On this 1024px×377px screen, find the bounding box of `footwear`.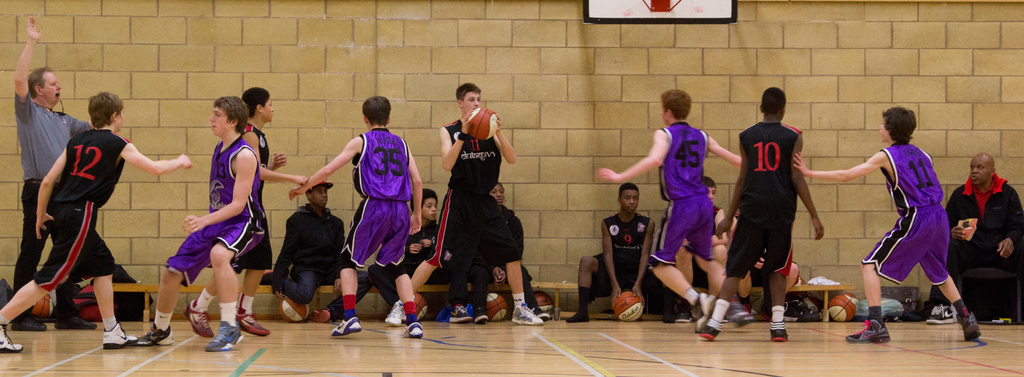
Bounding box: crop(402, 321, 426, 341).
